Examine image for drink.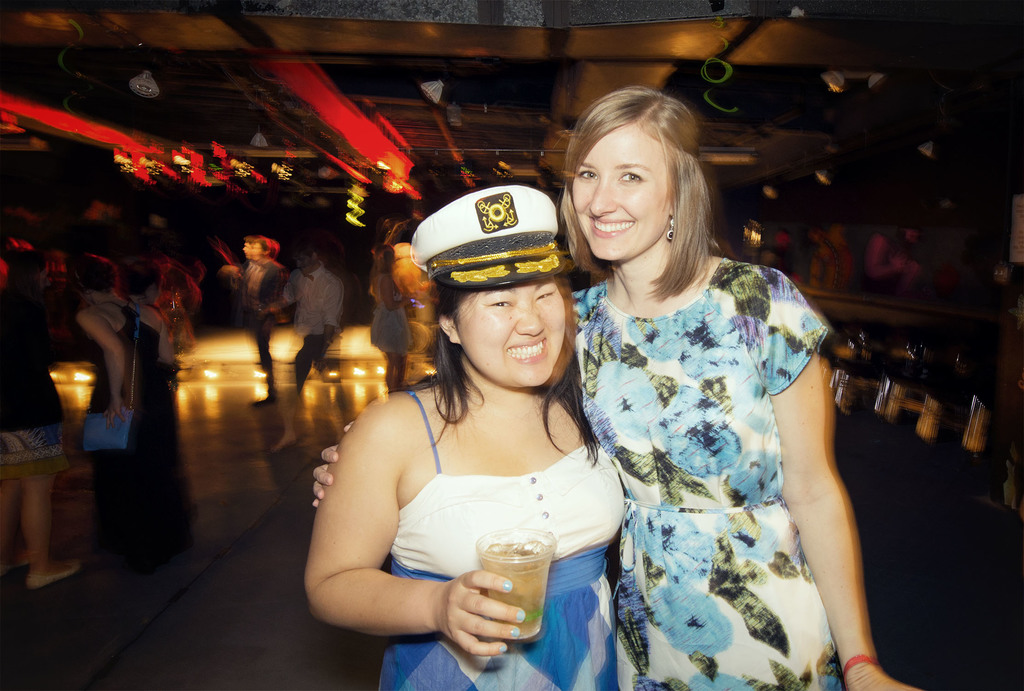
Examination result: {"x1": 480, "y1": 540, "x2": 548, "y2": 641}.
